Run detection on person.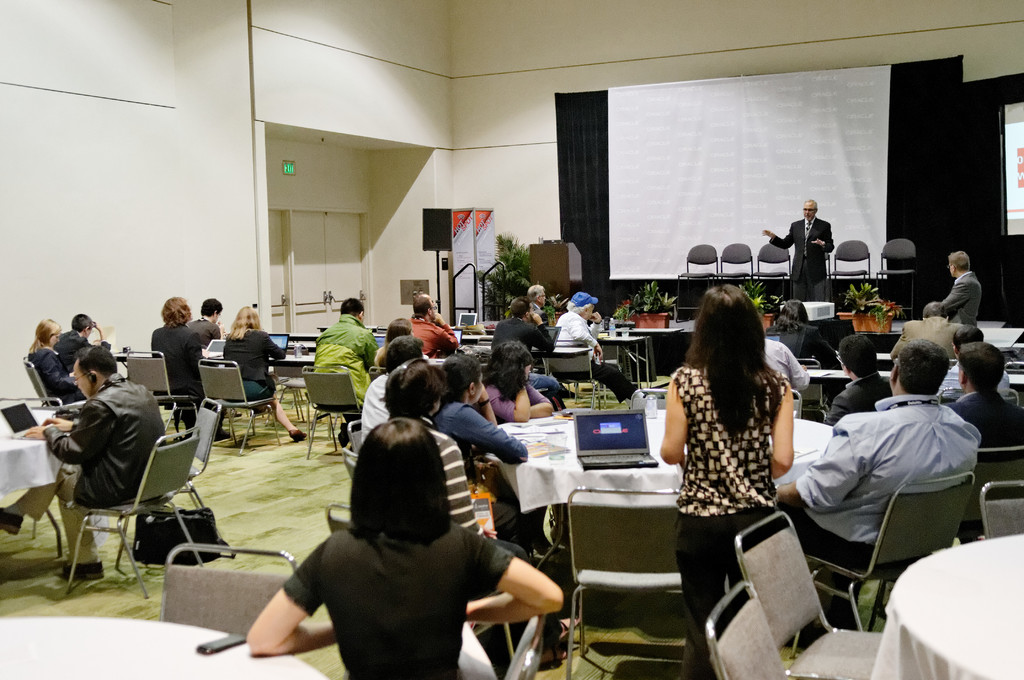
Result: <bbox>141, 292, 232, 434</bbox>.
